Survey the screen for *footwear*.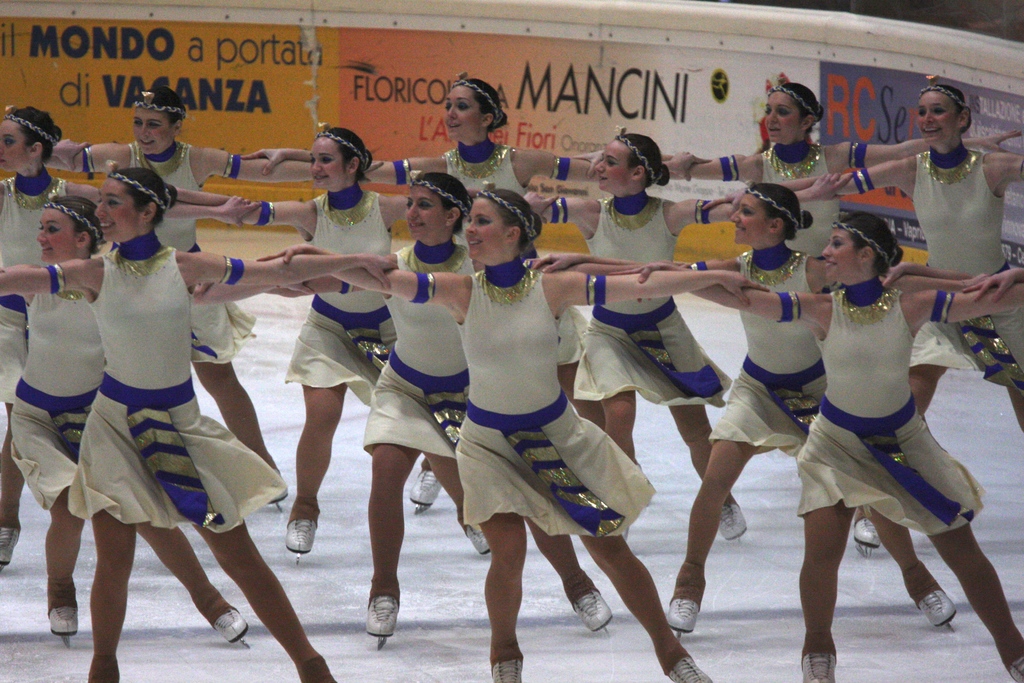
Survey found: <region>362, 592, 399, 650</region>.
